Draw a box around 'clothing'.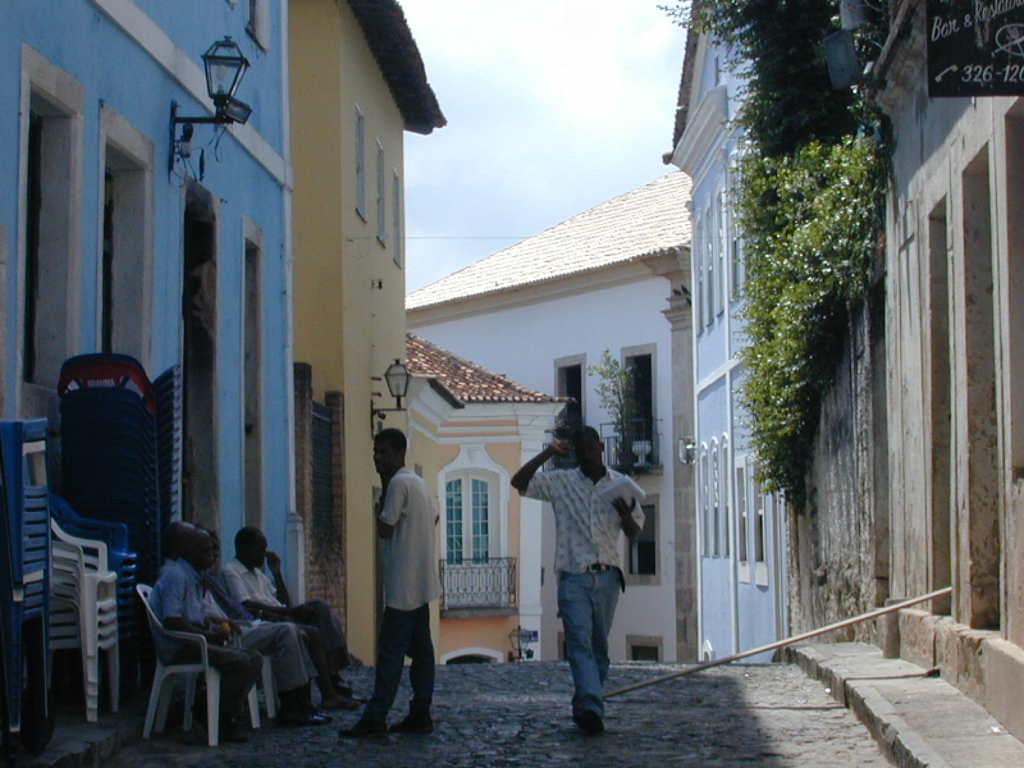
select_region(220, 550, 348, 671).
